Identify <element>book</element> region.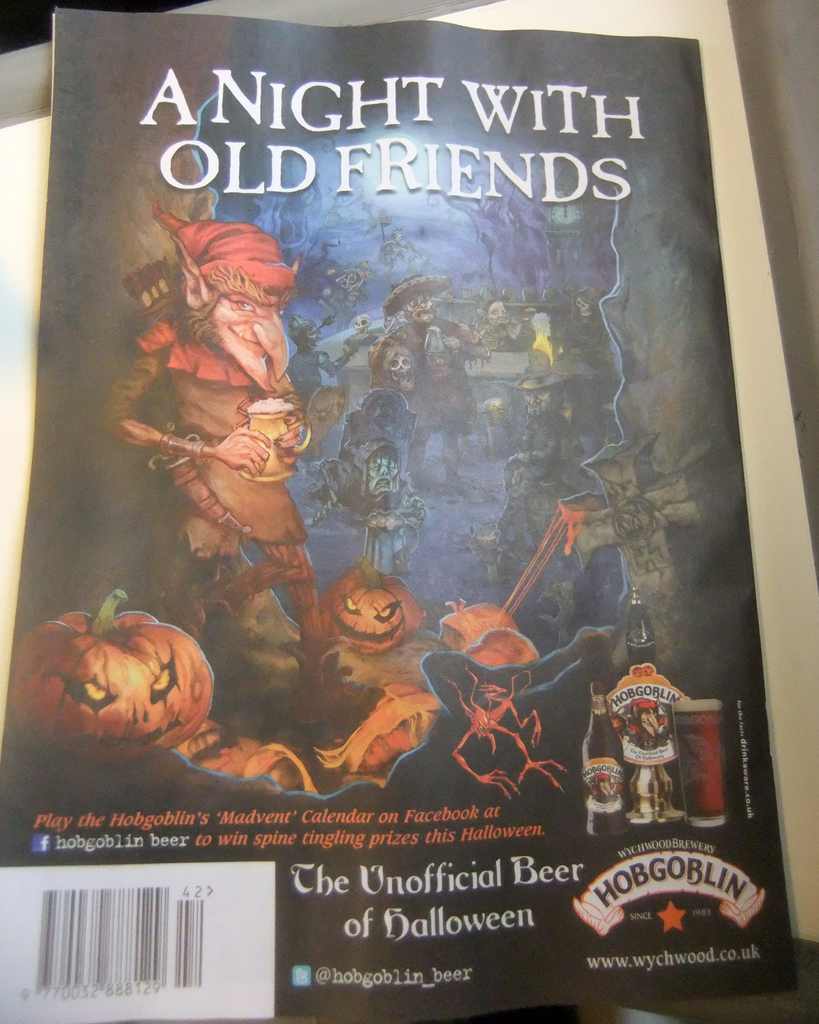
Region: 19:39:784:961.
